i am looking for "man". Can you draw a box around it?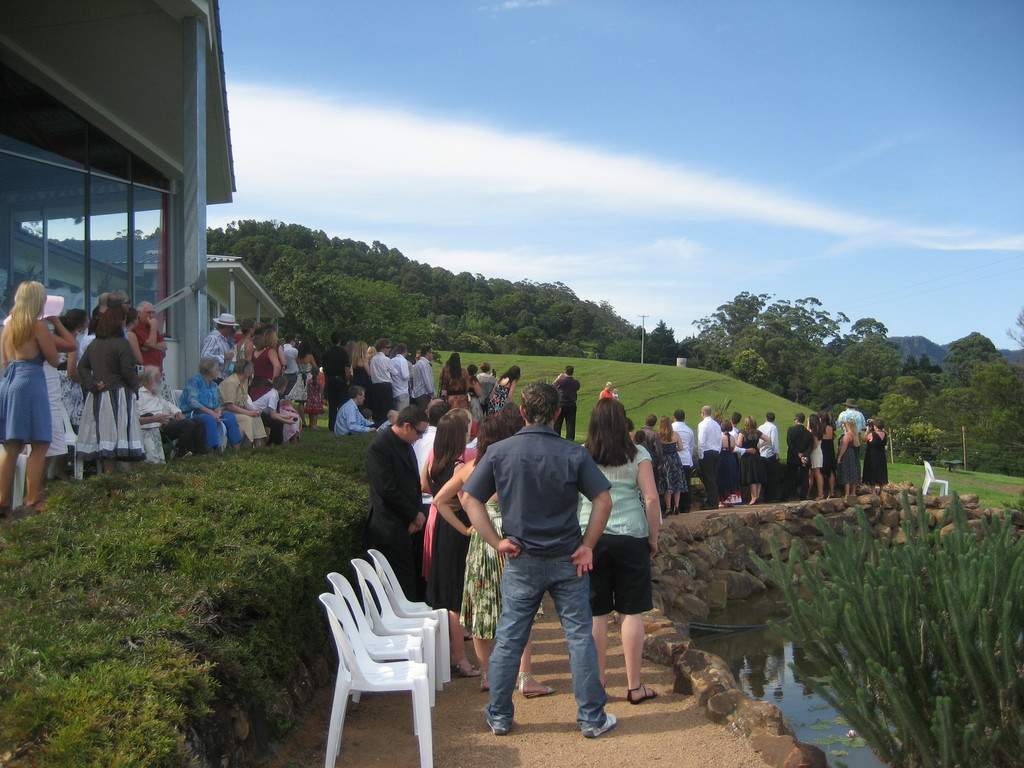
Sure, the bounding box is (836,398,867,448).
